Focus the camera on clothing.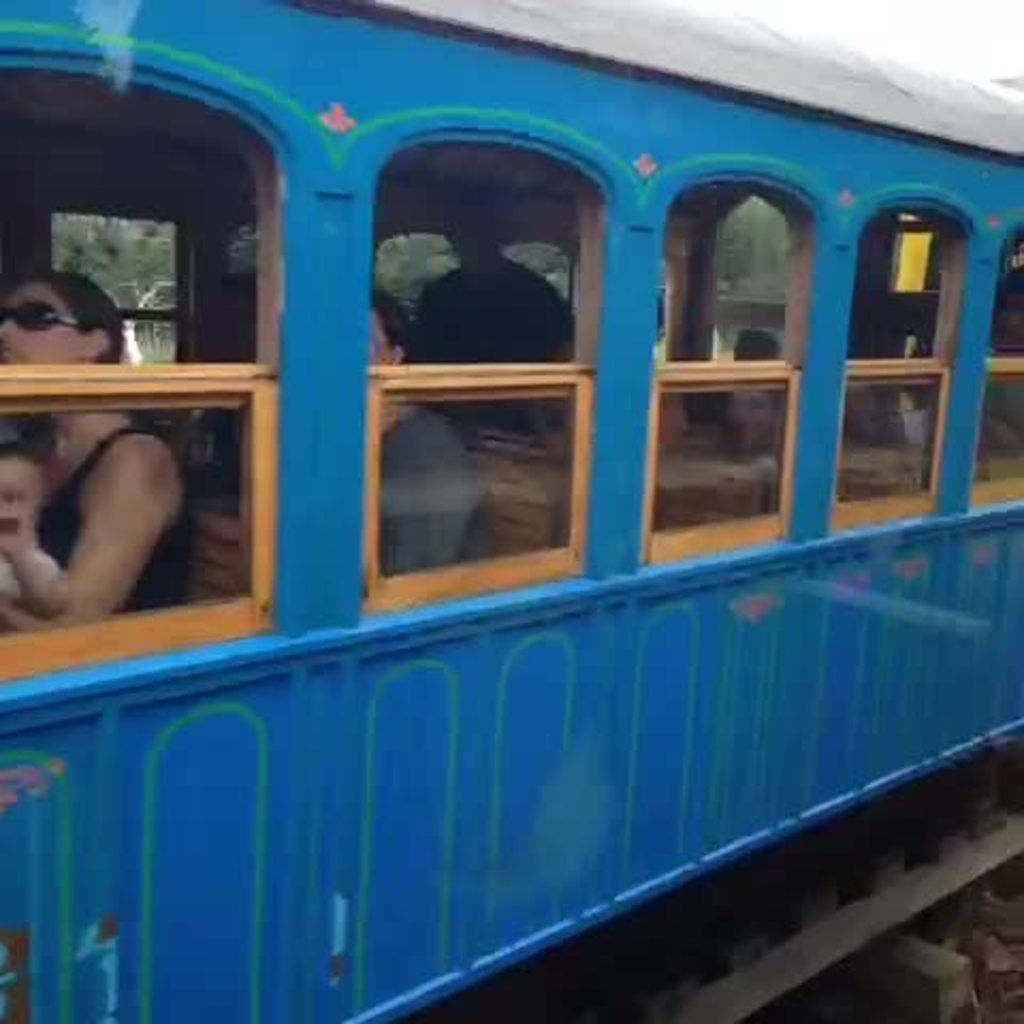
Focus region: [x1=979, y1=378, x2=1022, y2=450].
